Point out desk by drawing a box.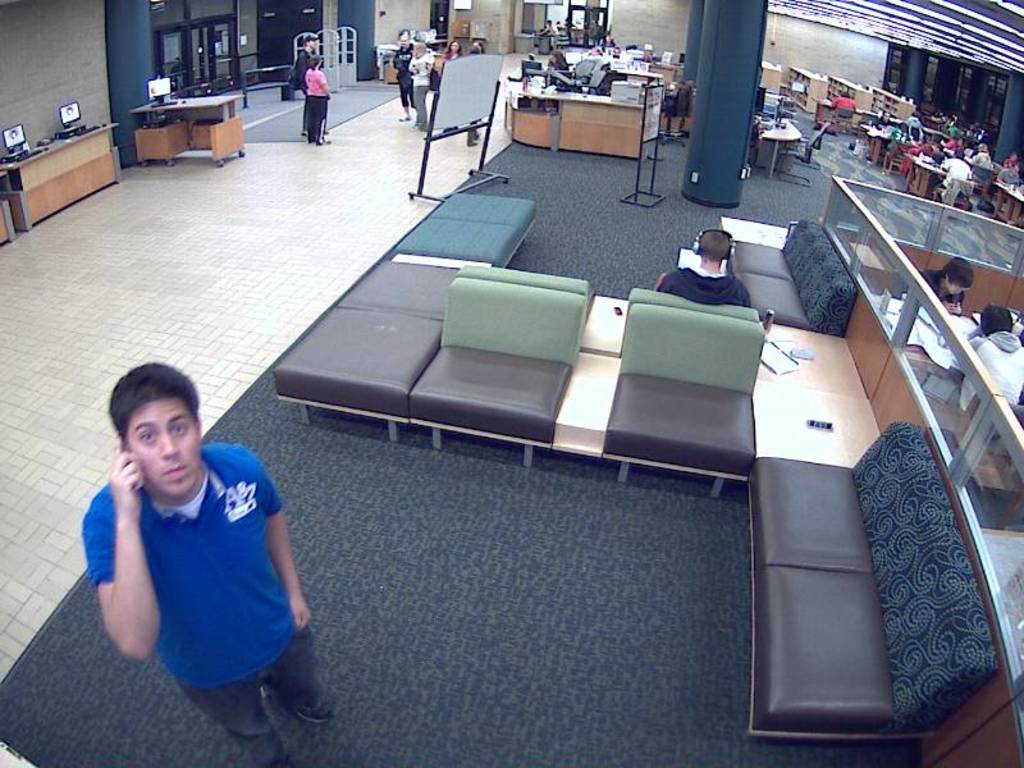
809,99,870,132.
